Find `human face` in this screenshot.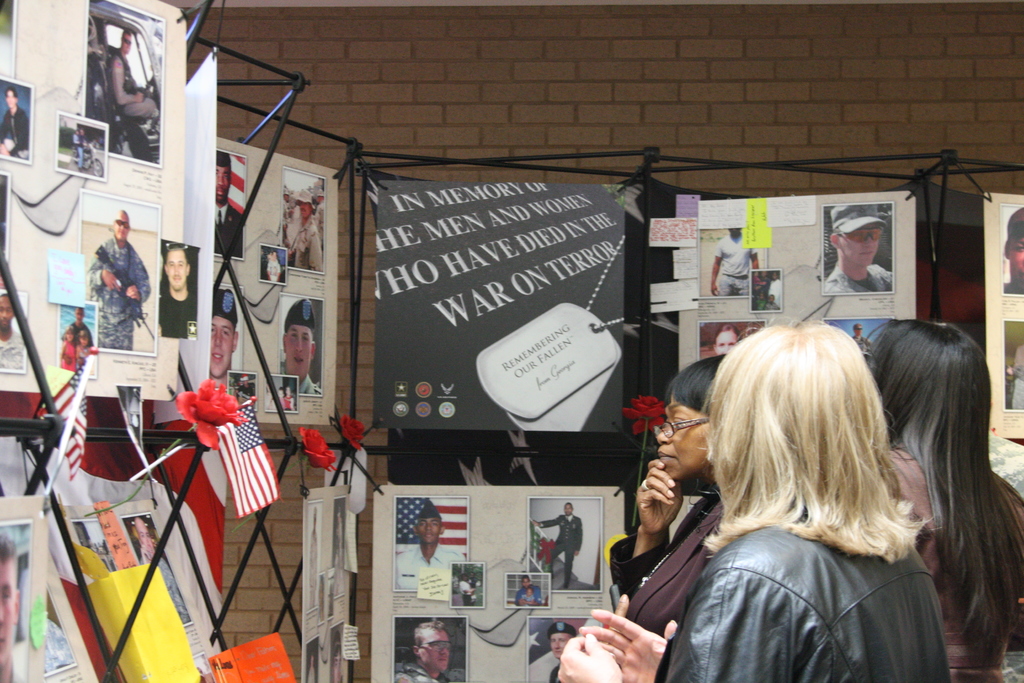
The bounding box for `human face` is crop(117, 217, 129, 236).
